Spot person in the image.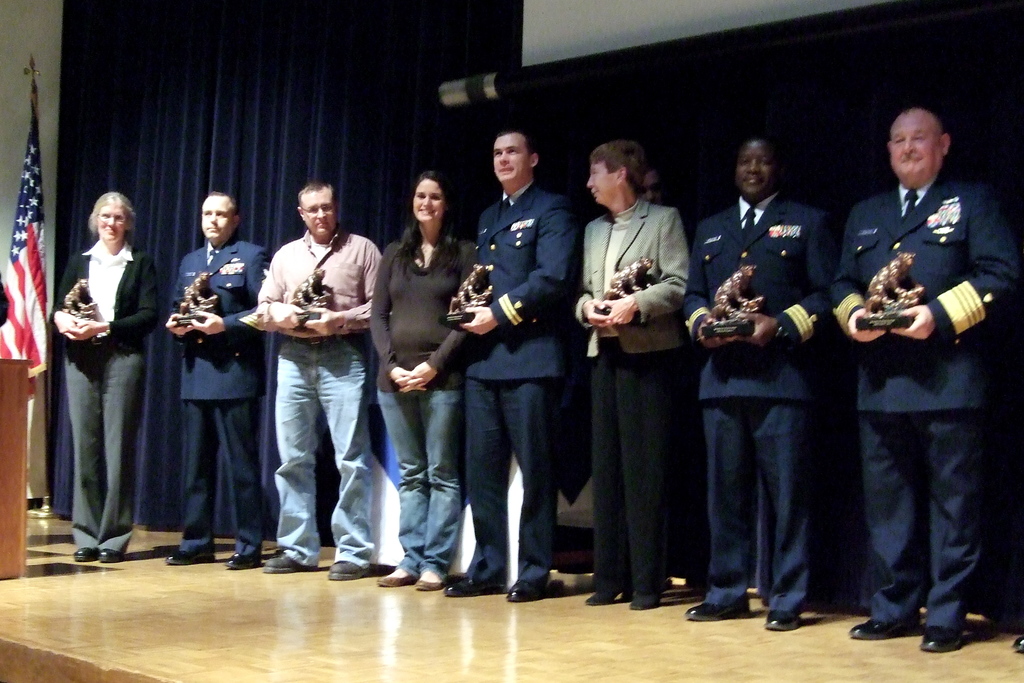
person found at bbox(681, 133, 831, 634).
